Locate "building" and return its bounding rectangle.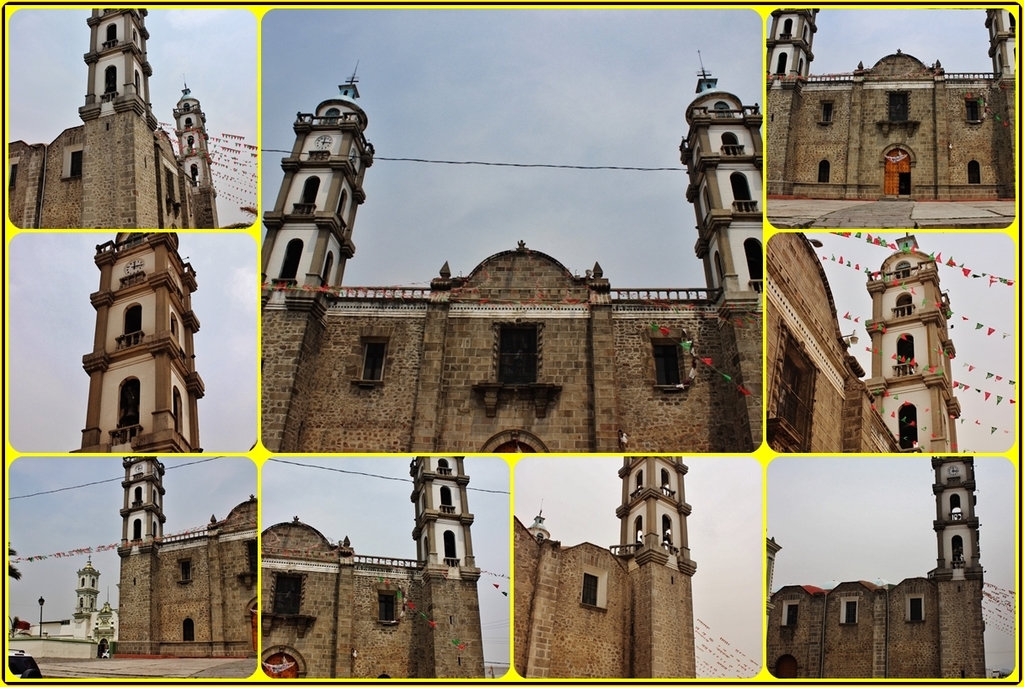
bbox=(80, 234, 208, 450).
